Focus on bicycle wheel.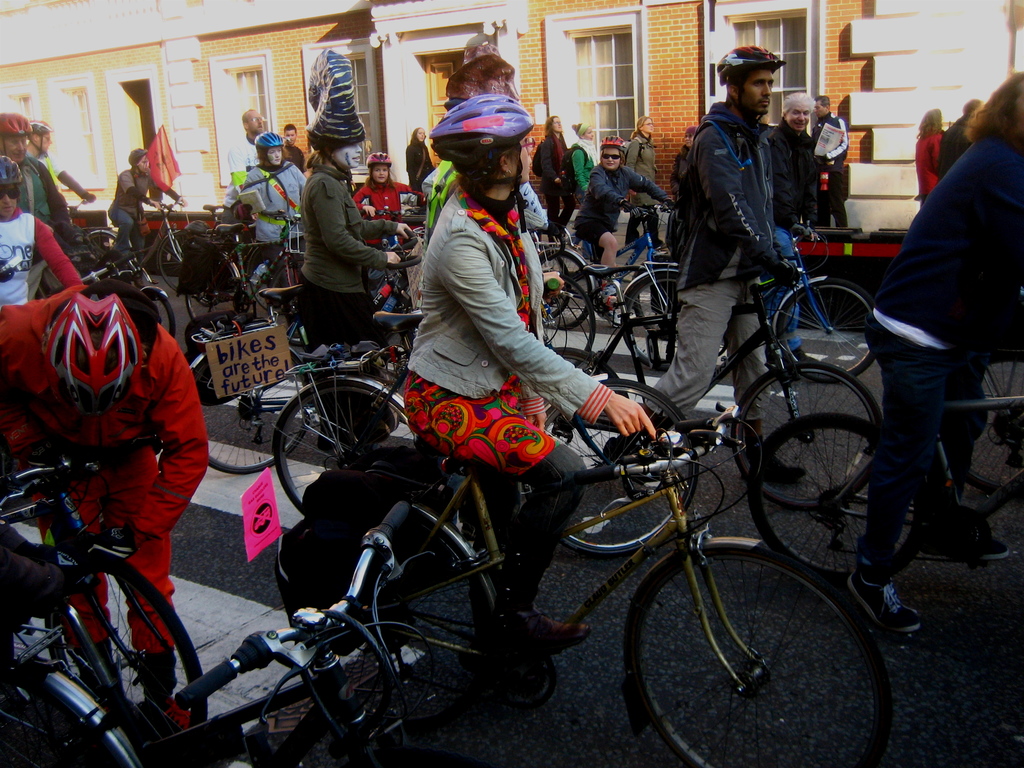
Focused at bbox(47, 561, 212, 737).
